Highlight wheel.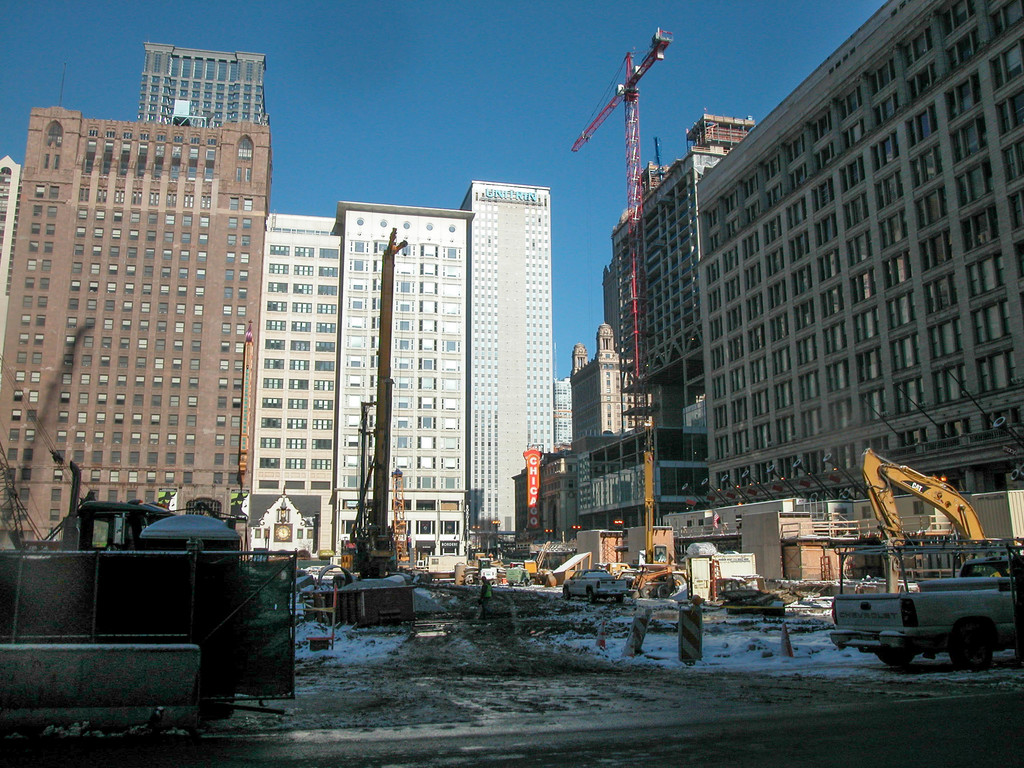
Highlighted region: locate(870, 638, 915, 667).
